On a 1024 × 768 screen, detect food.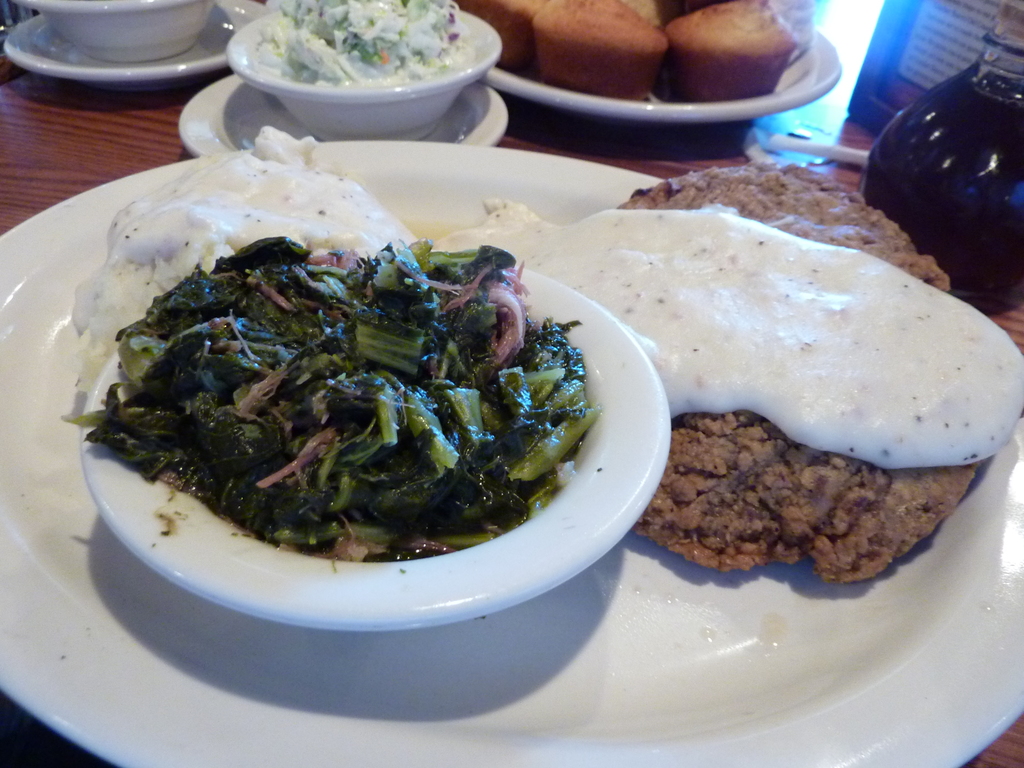
<region>433, 162, 1023, 582</region>.
